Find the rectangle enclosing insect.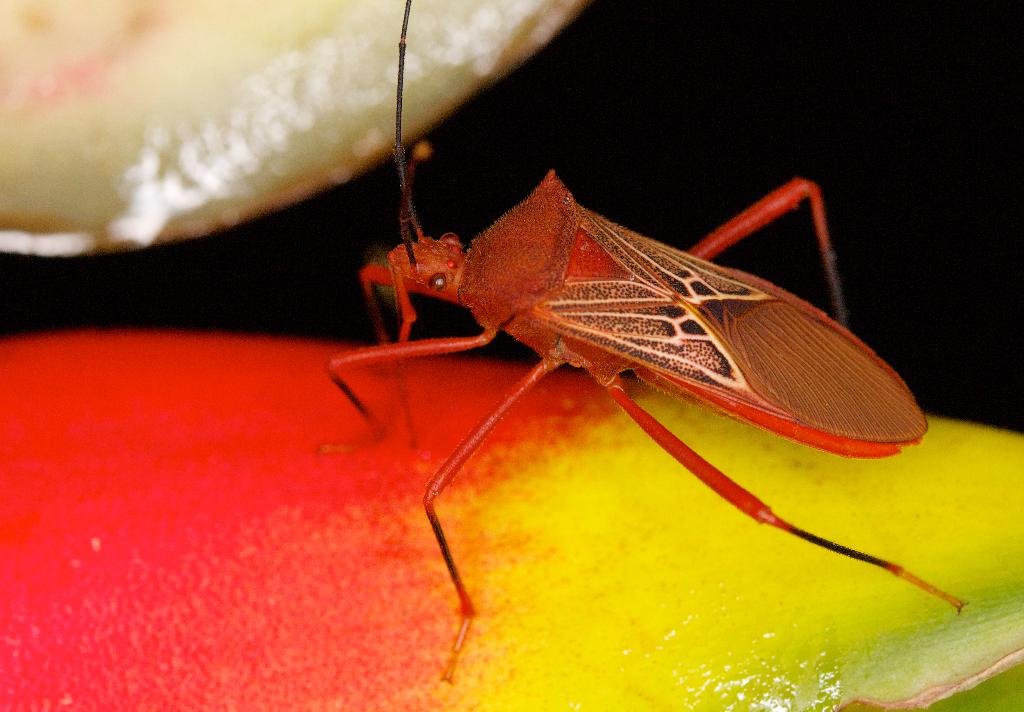
BBox(321, 0, 971, 682).
